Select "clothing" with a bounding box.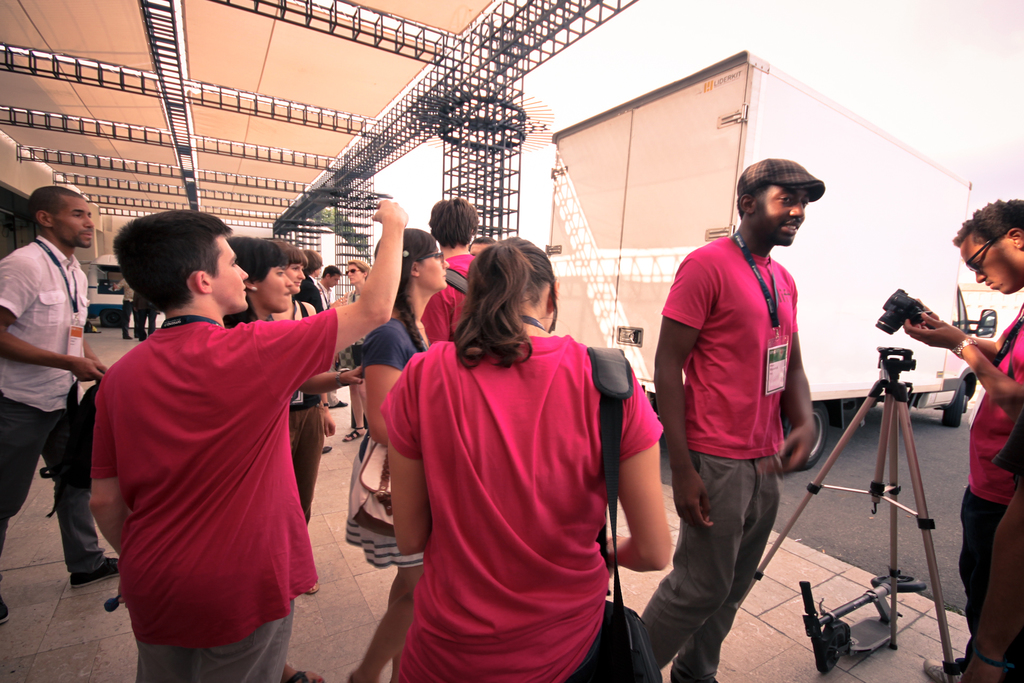
bbox=[664, 244, 783, 671].
